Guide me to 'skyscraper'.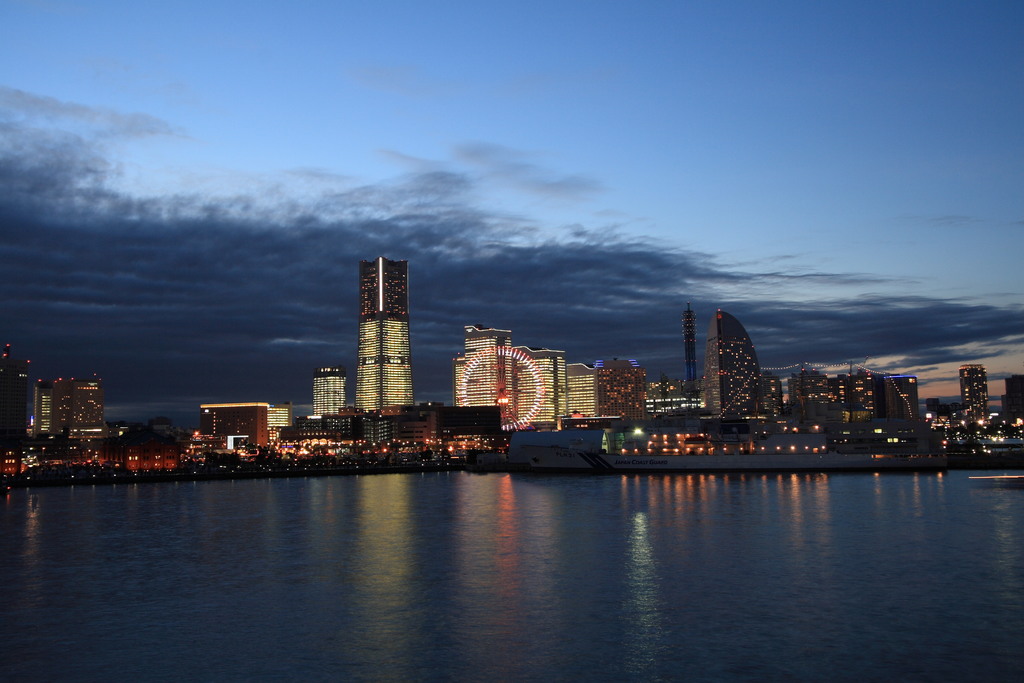
Guidance: [1,344,31,437].
